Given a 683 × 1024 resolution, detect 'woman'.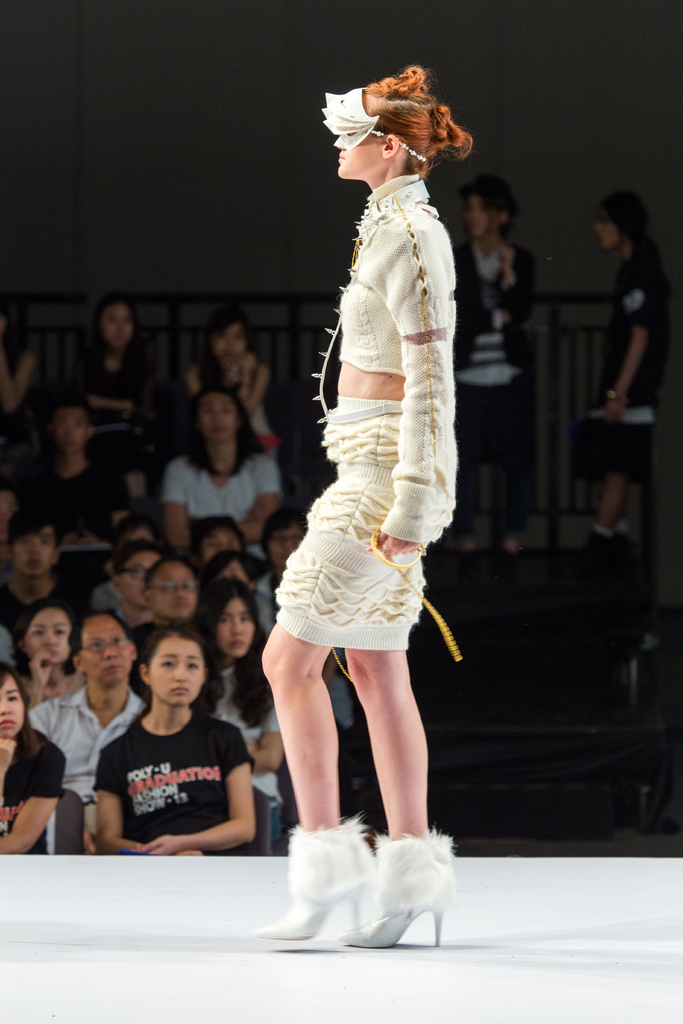
bbox(67, 298, 155, 431).
